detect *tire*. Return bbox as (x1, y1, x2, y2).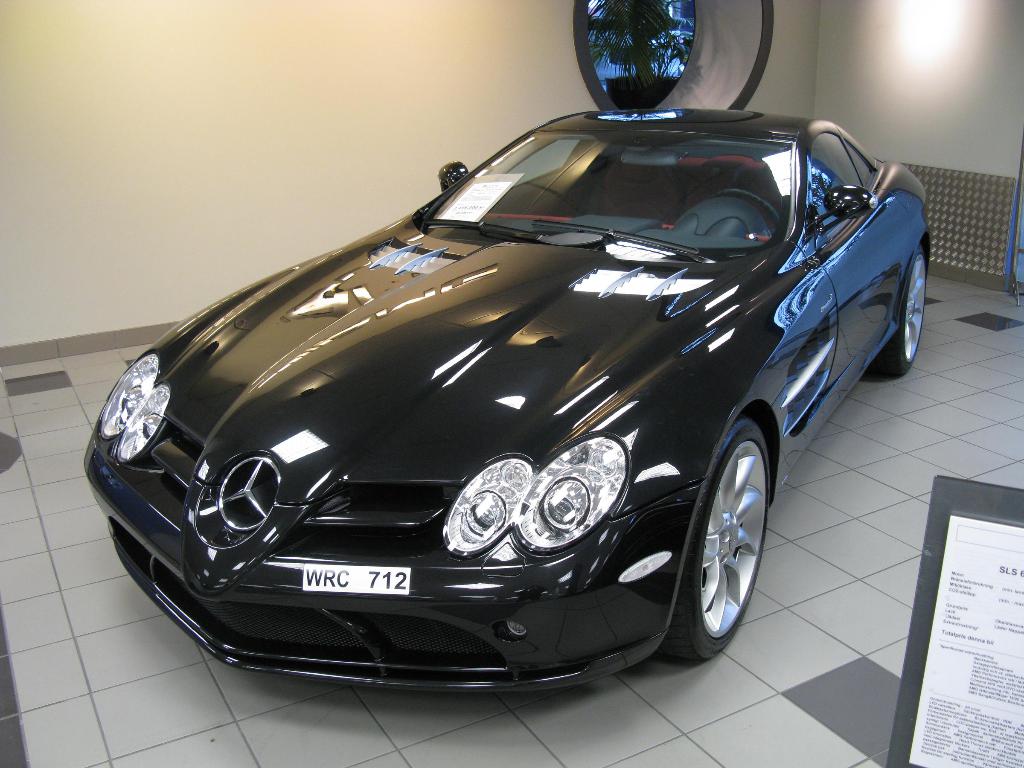
(658, 420, 774, 662).
